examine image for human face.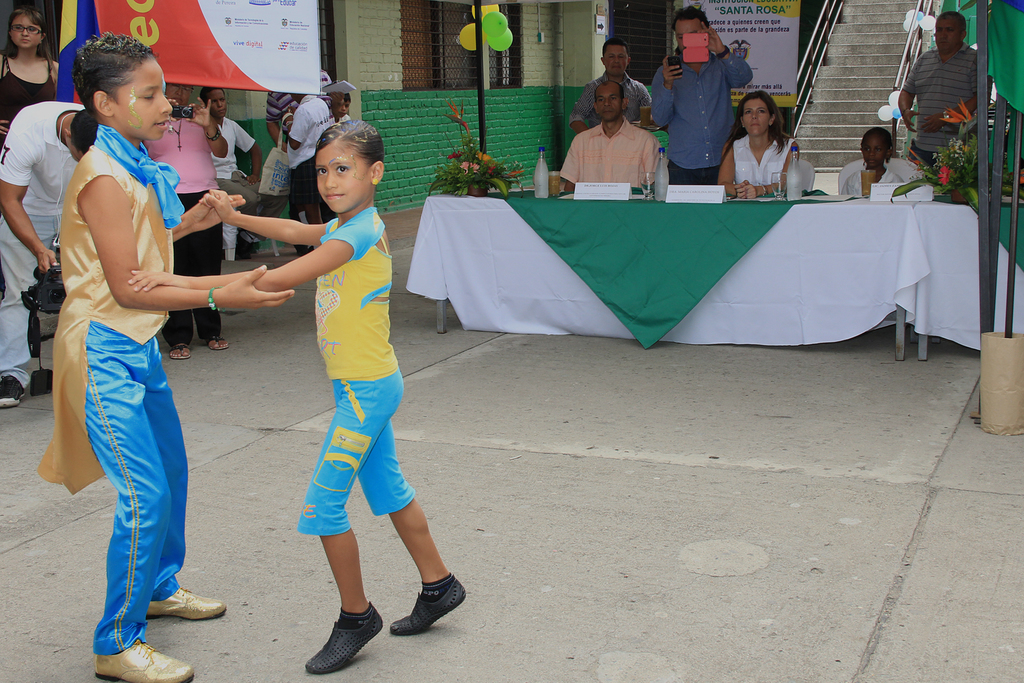
Examination result: bbox=(741, 95, 774, 137).
